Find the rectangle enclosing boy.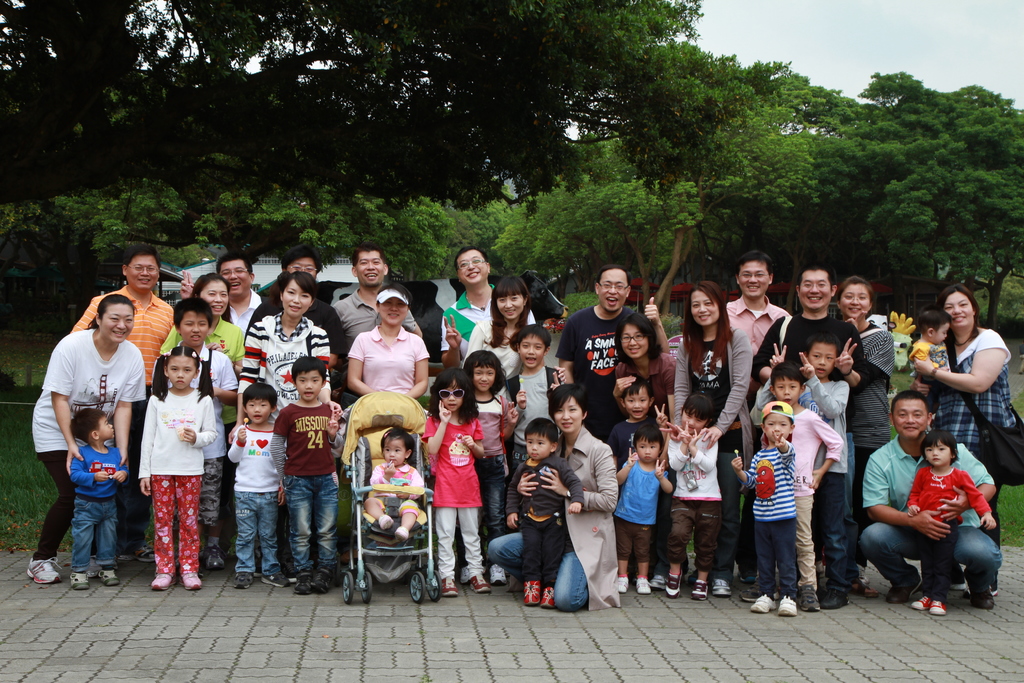
735,402,798,619.
